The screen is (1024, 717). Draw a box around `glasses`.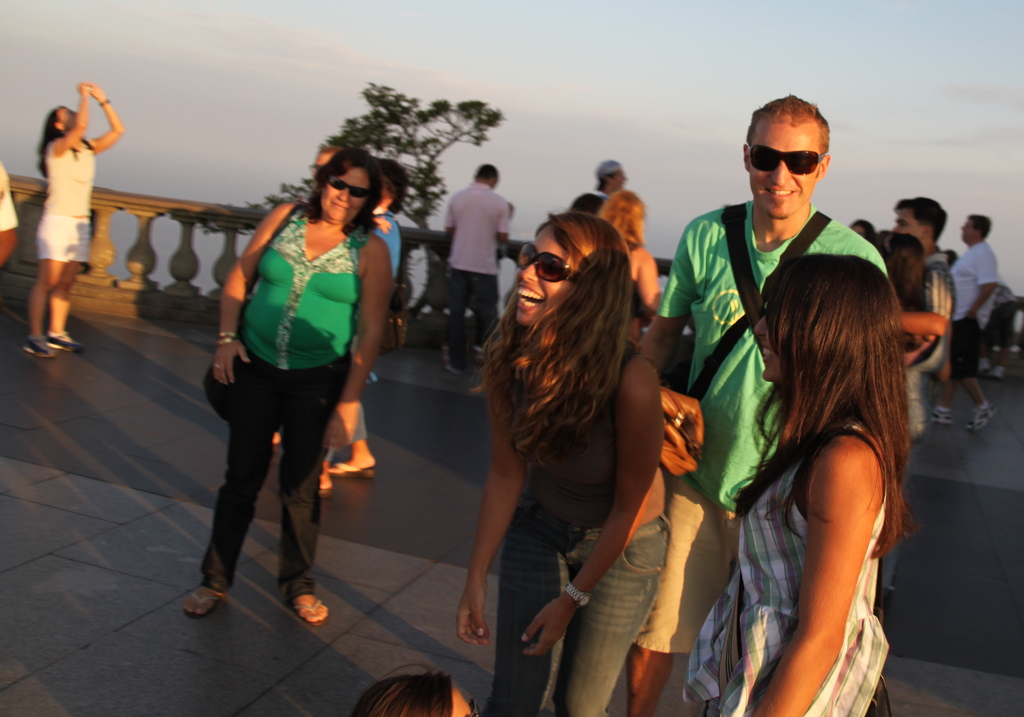
(left=742, top=139, right=833, bottom=179).
